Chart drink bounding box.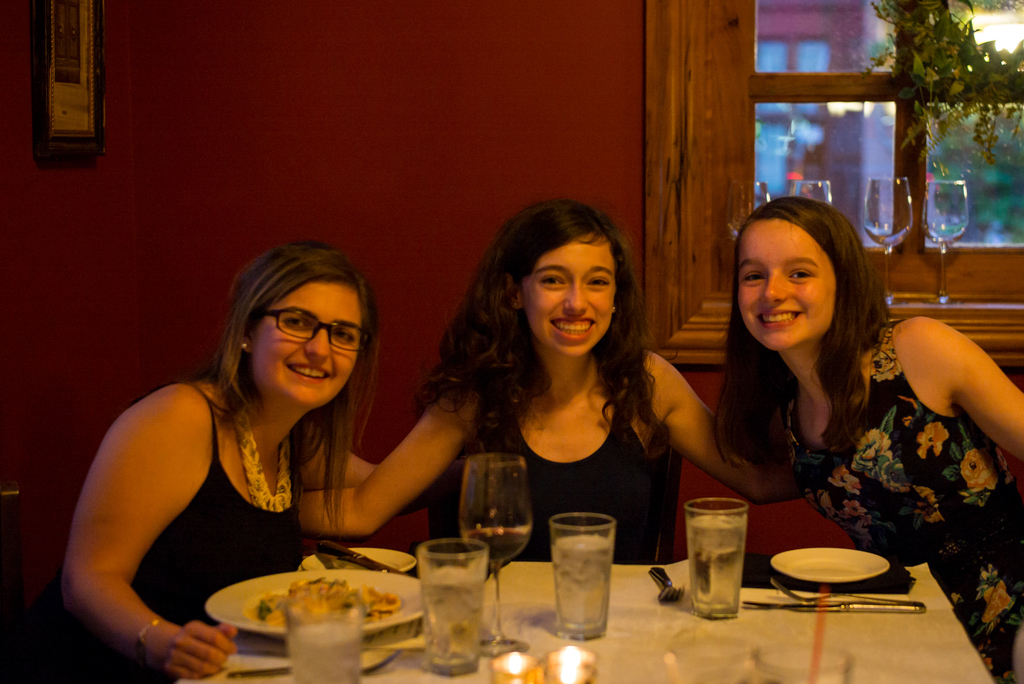
Charted: x1=550, y1=521, x2=632, y2=651.
